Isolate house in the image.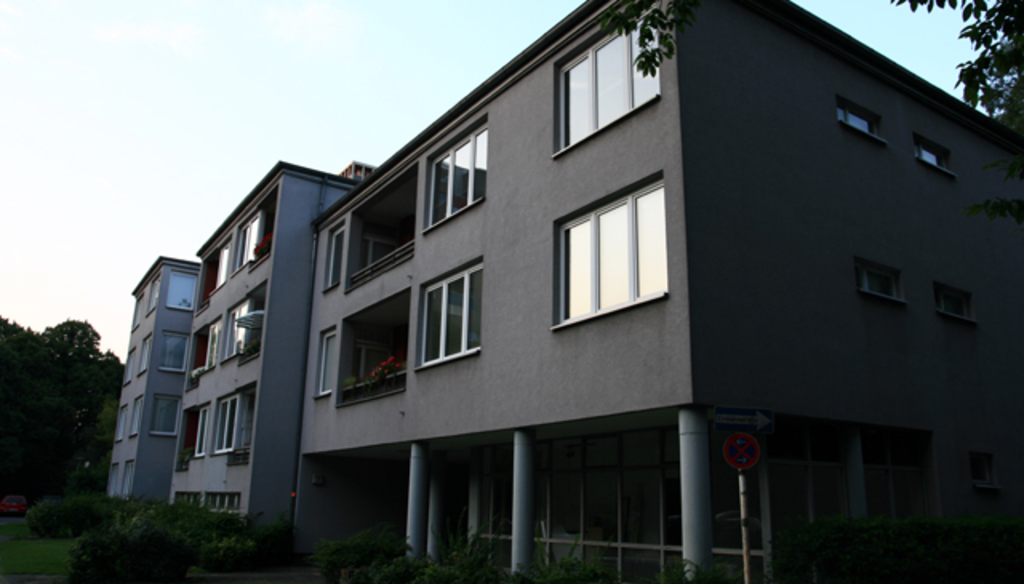
Isolated region: (107,256,203,510).
